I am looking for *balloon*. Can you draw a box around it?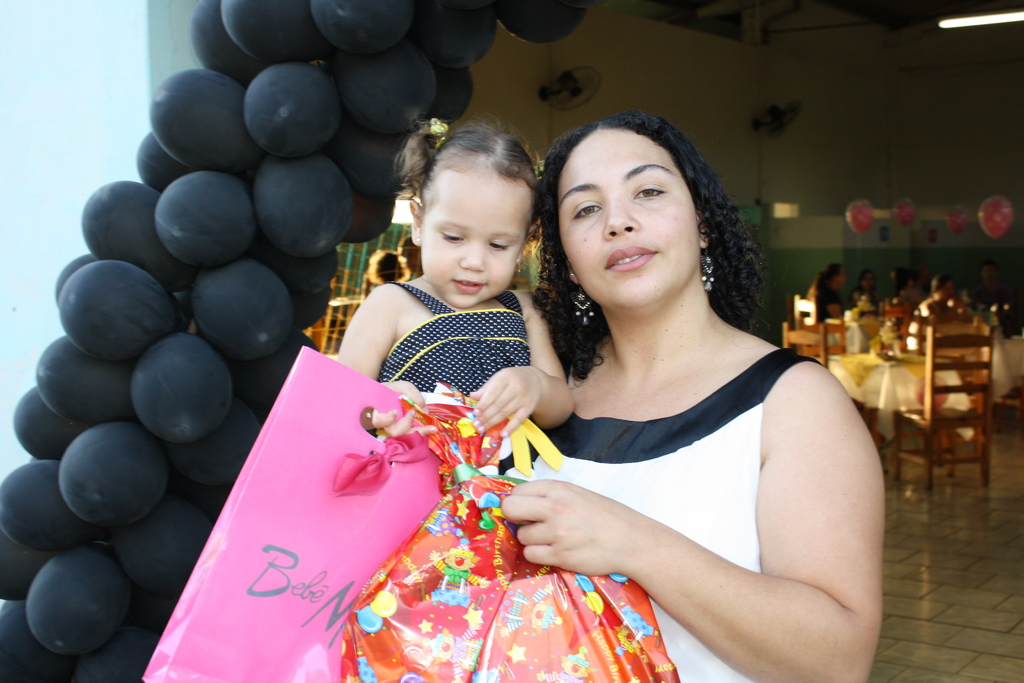
Sure, the bounding box is detection(125, 331, 237, 447).
